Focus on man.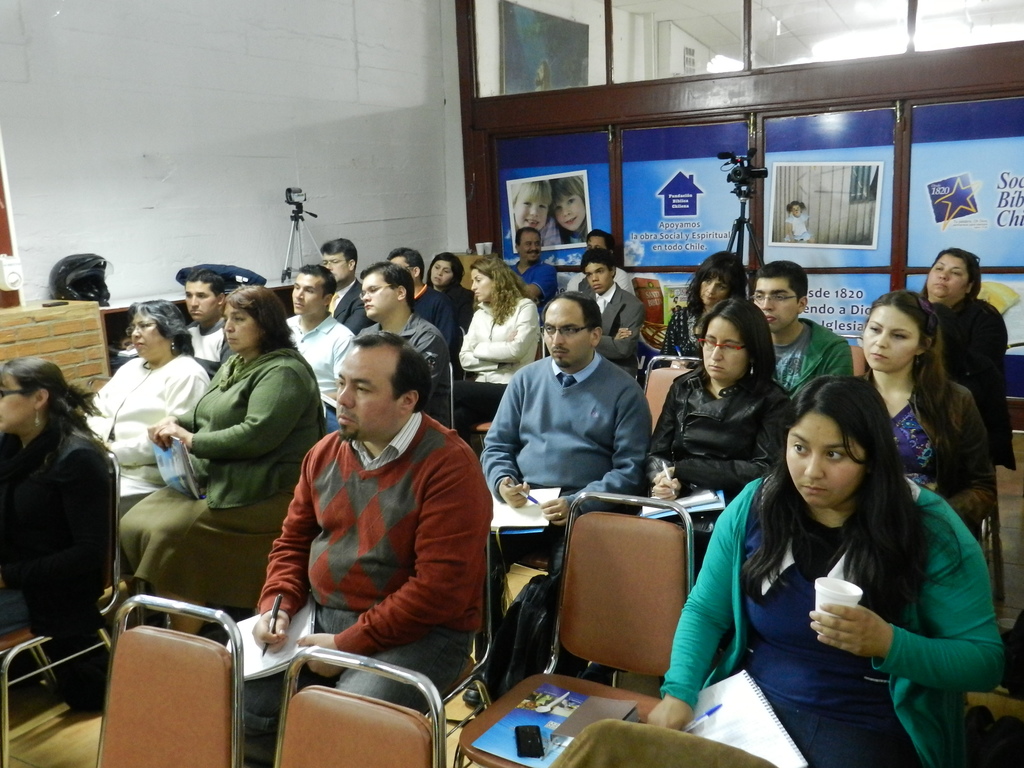
Focused at detection(317, 232, 371, 339).
